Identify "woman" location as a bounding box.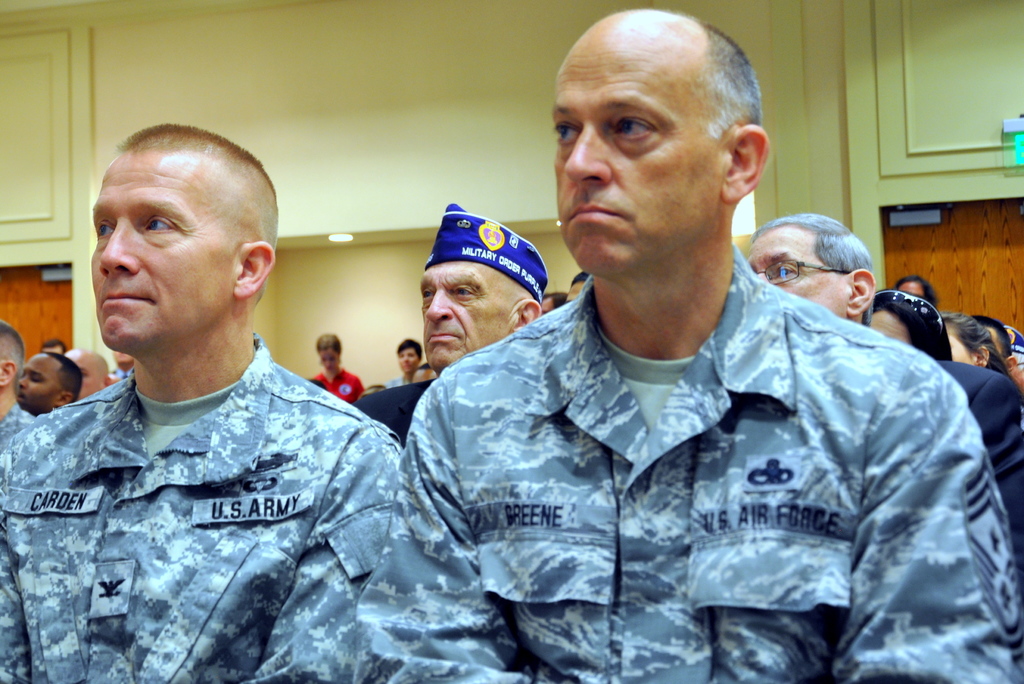
x1=296, y1=318, x2=379, y2=412.
